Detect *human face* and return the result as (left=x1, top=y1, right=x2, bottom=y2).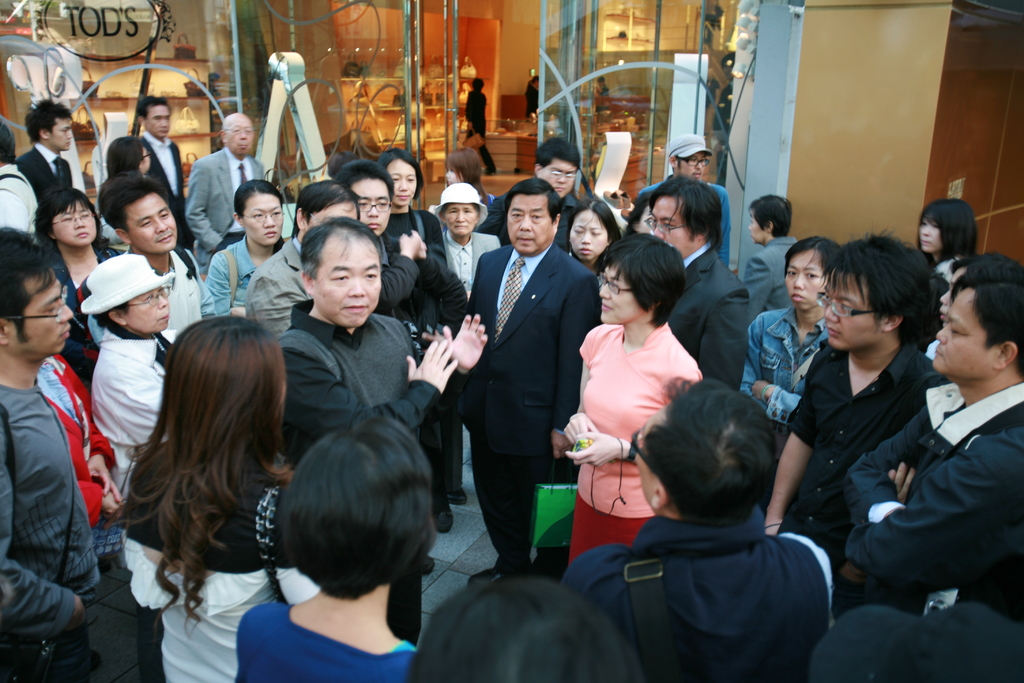
(left=11, top=270, right=70, bottom=355).
